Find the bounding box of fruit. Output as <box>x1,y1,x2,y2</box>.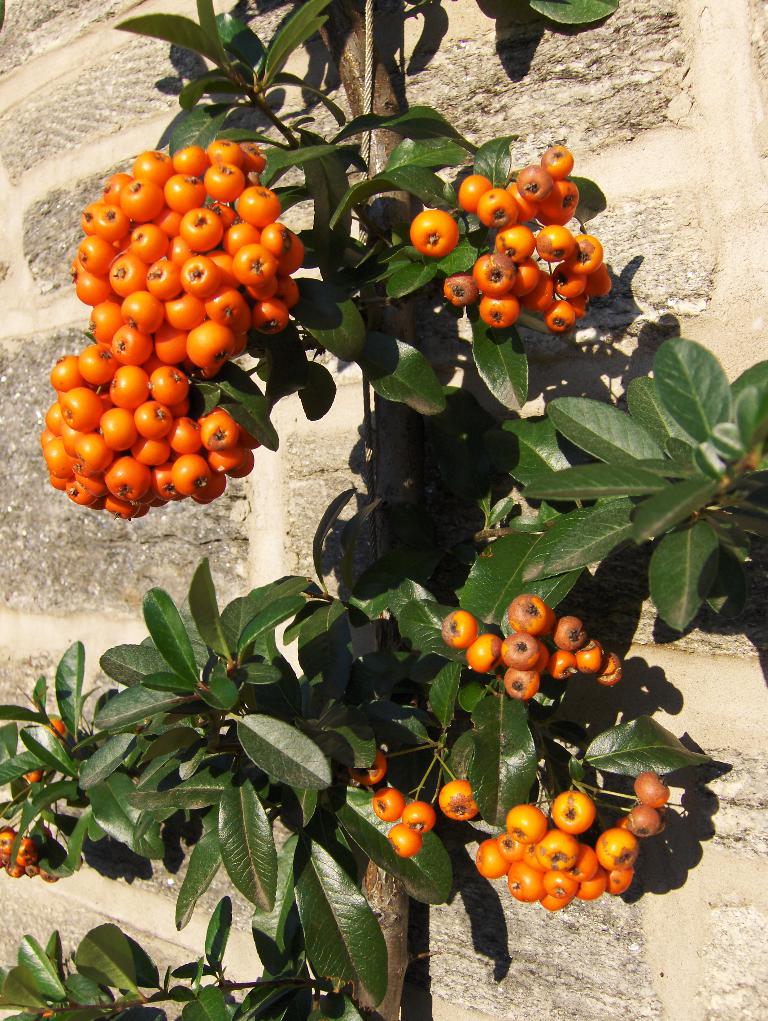
<box>440,781,478,821</box>.
